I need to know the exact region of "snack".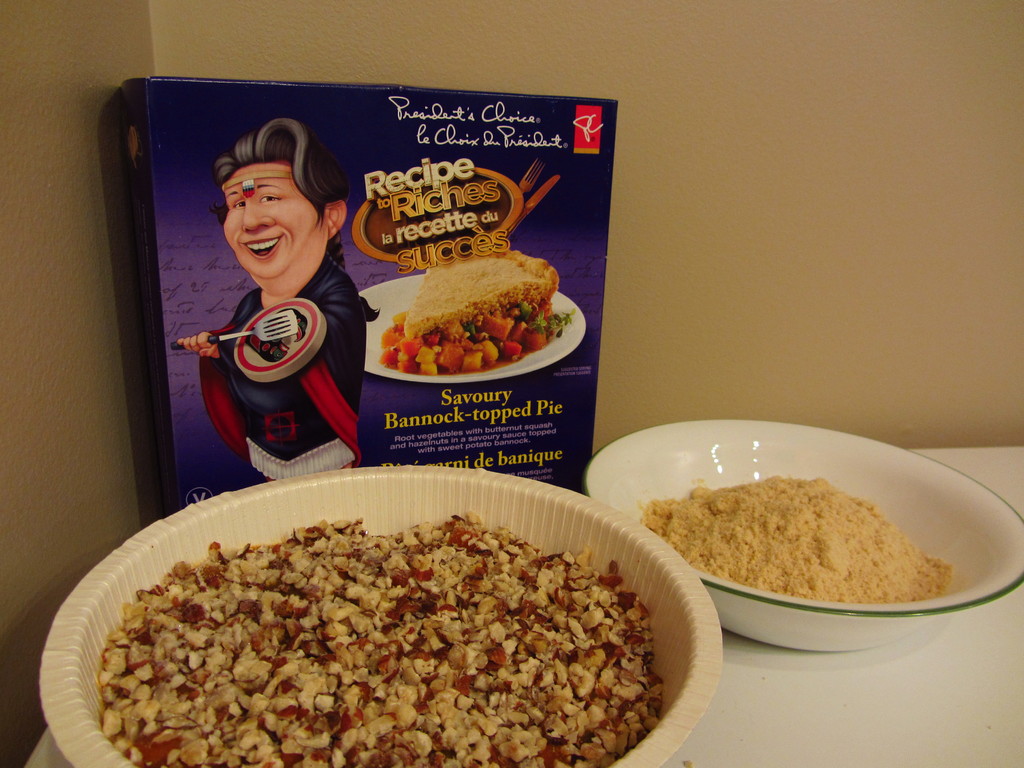
Region: select_region(374, 260, 543, 364).
